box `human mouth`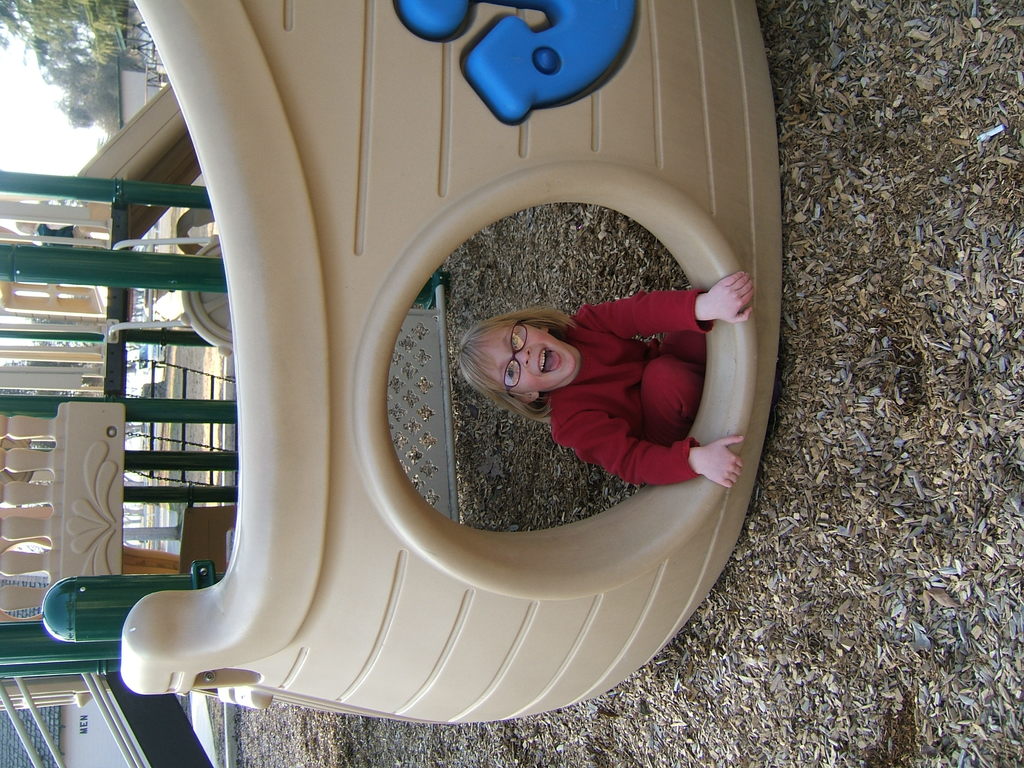
l=537, t=347, r=561, b=374
